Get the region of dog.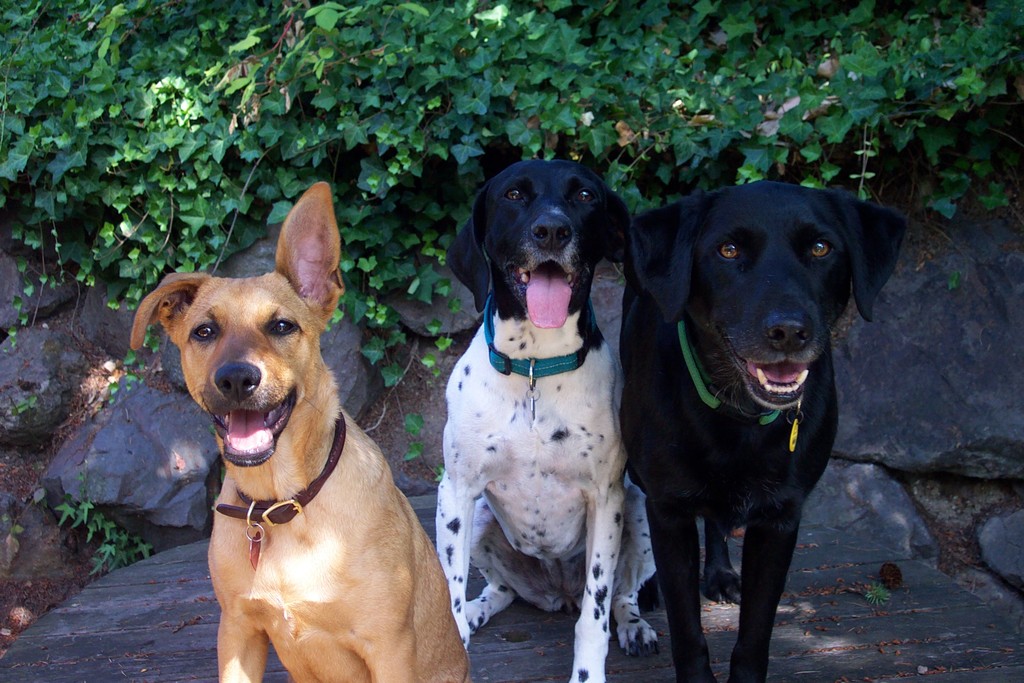
[124, 183, 475, 682].
